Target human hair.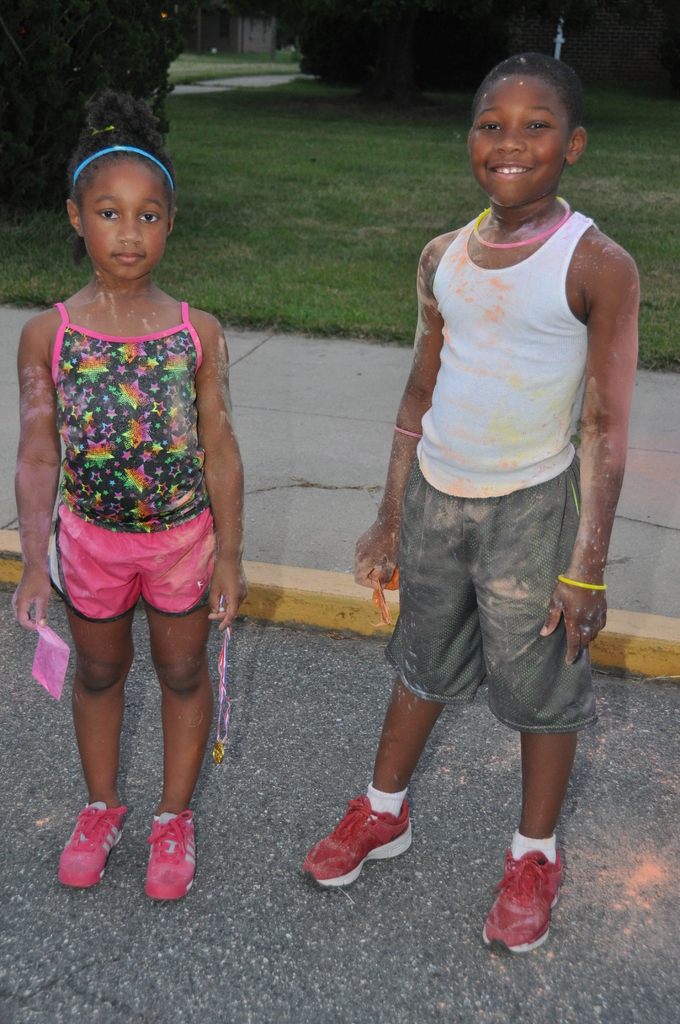
Target region: x1=477, y1=55, x2=584, y2=155.
